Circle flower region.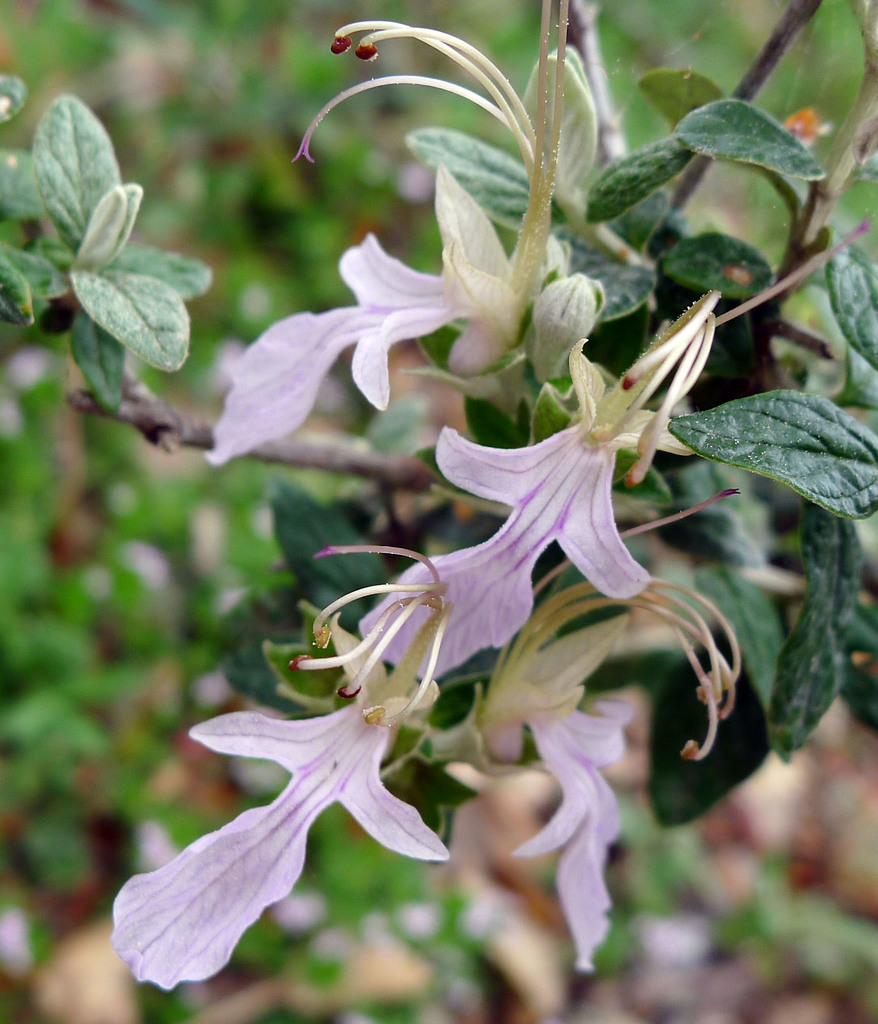
Region: Rect(205, 225, 467, 471).
